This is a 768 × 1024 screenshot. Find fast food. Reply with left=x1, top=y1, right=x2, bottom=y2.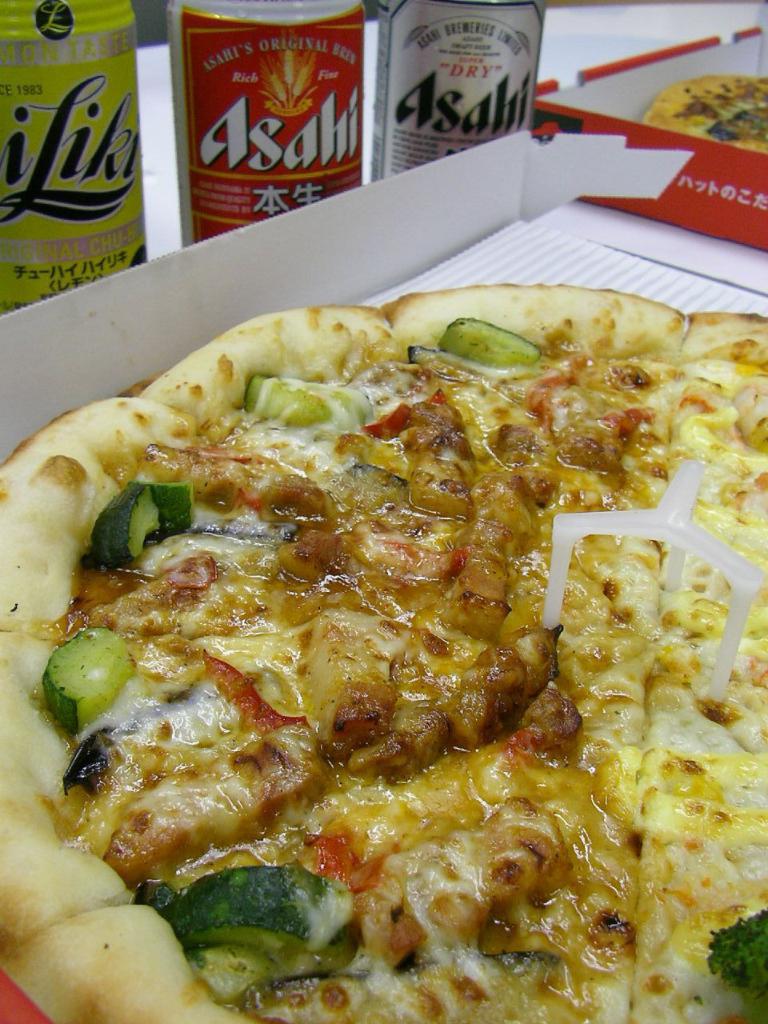
left=0, top=271, right=766, bottom=1023.
